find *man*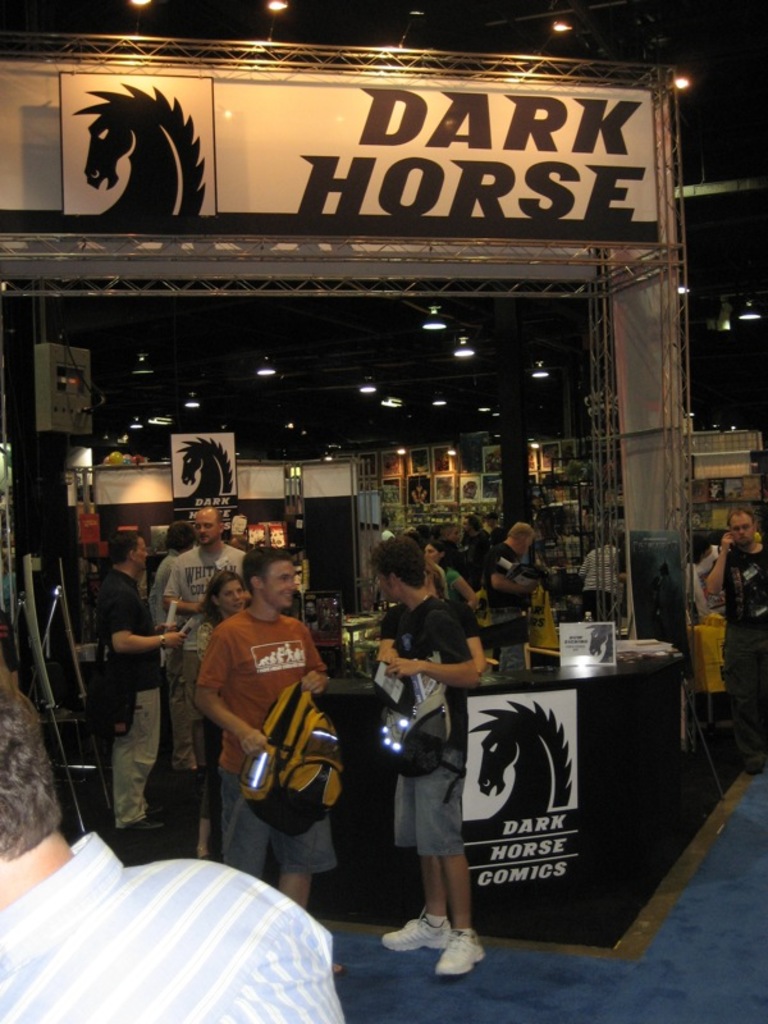
region(699, 493, 767, 778)
